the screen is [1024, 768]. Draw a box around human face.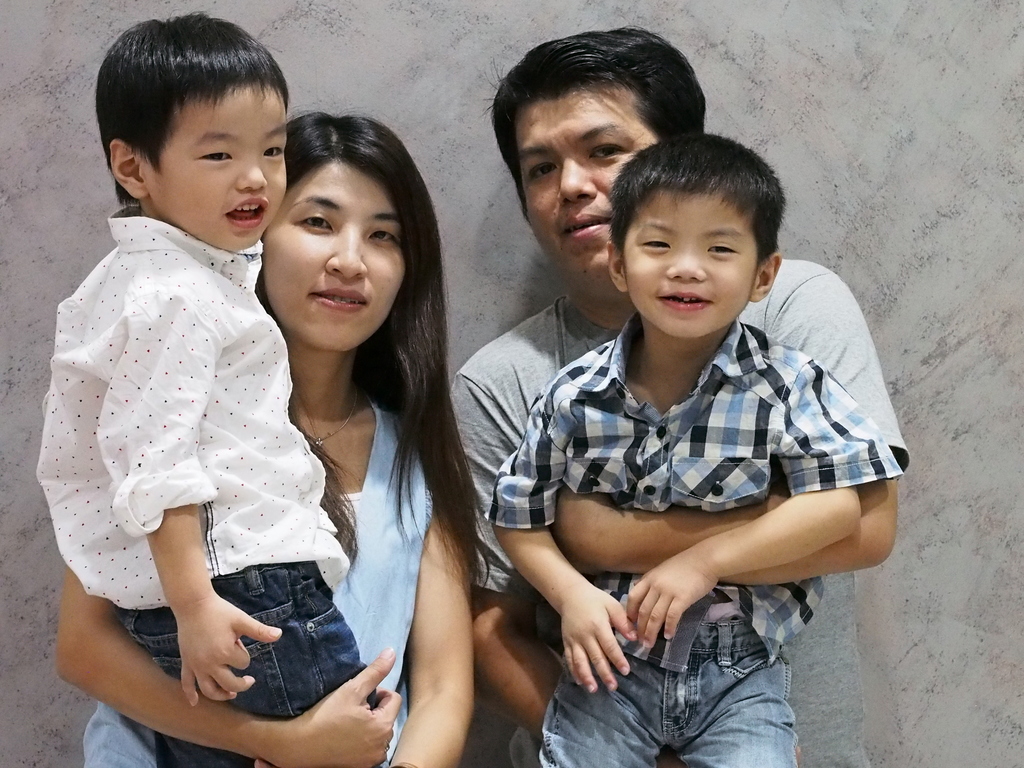
crop(262, 155, 408, 353).
